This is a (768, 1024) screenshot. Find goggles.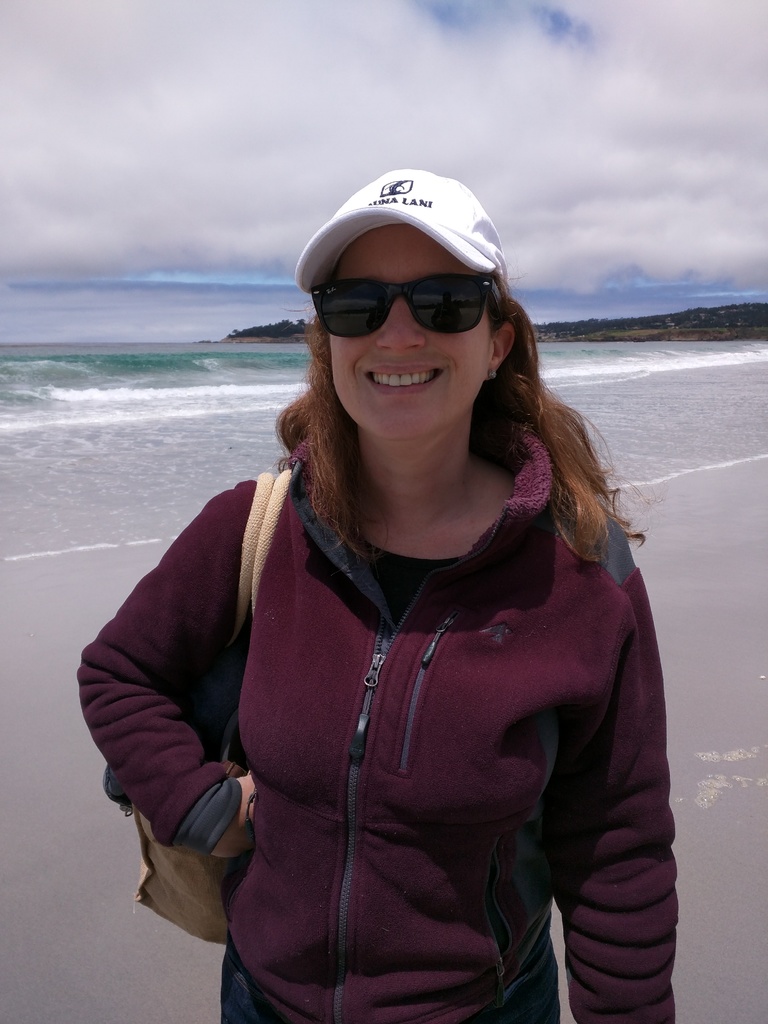
Bounding box: bbox=[305, 267, 501, 349].
